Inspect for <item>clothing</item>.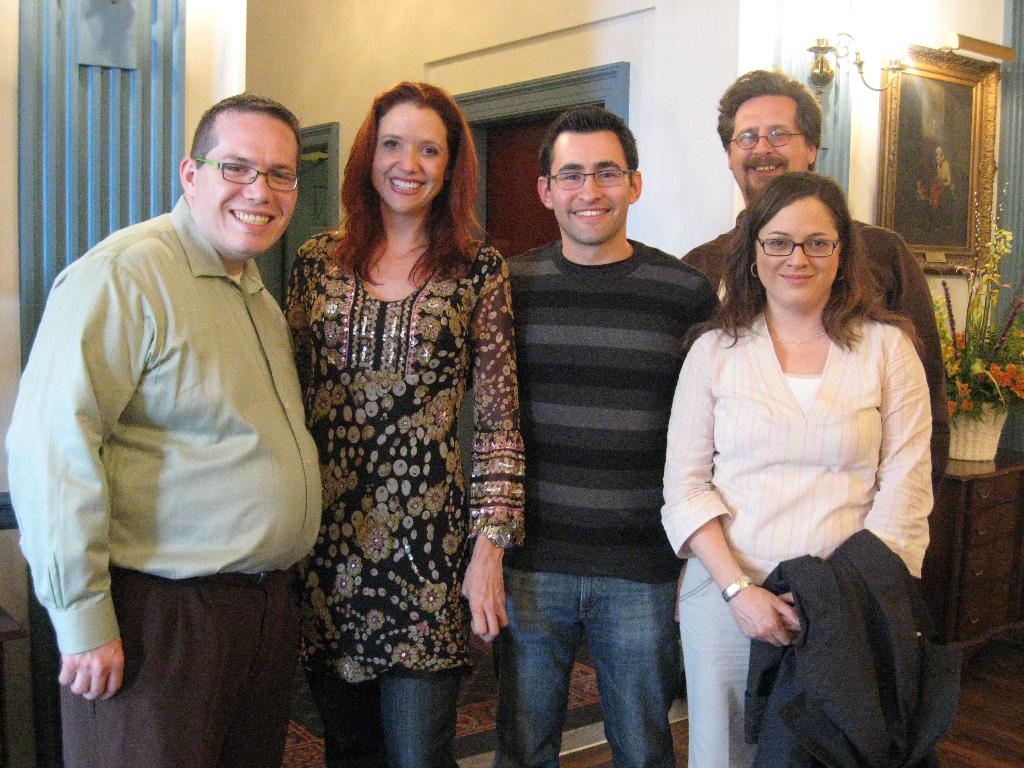
Inspection: box(499, 253, 726, 580).
